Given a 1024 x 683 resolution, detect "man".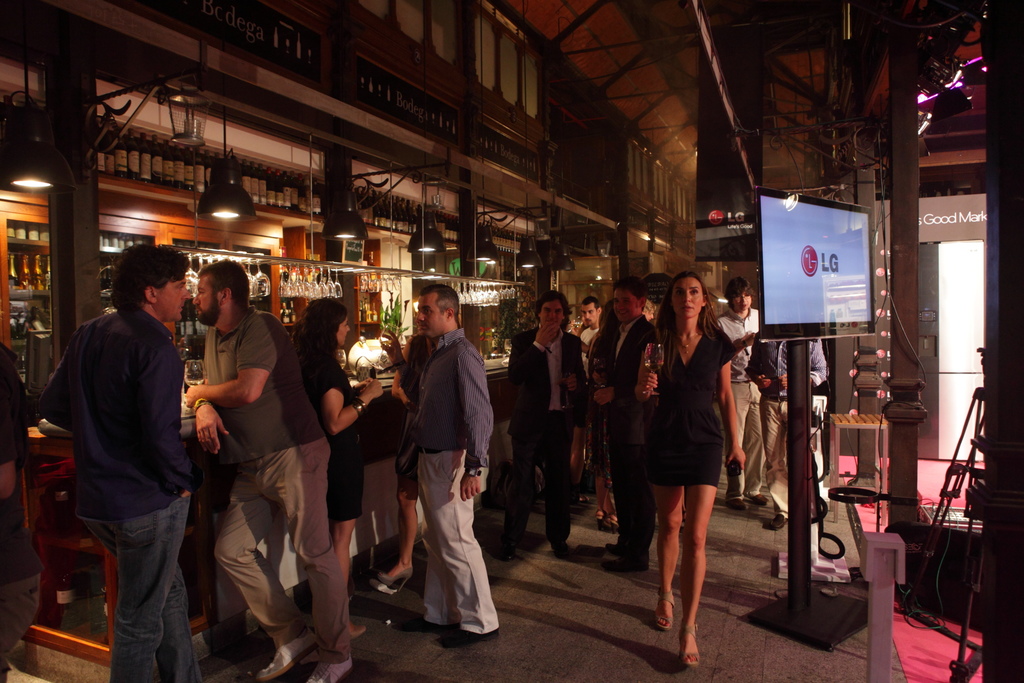
504, 292, 588, 555.
